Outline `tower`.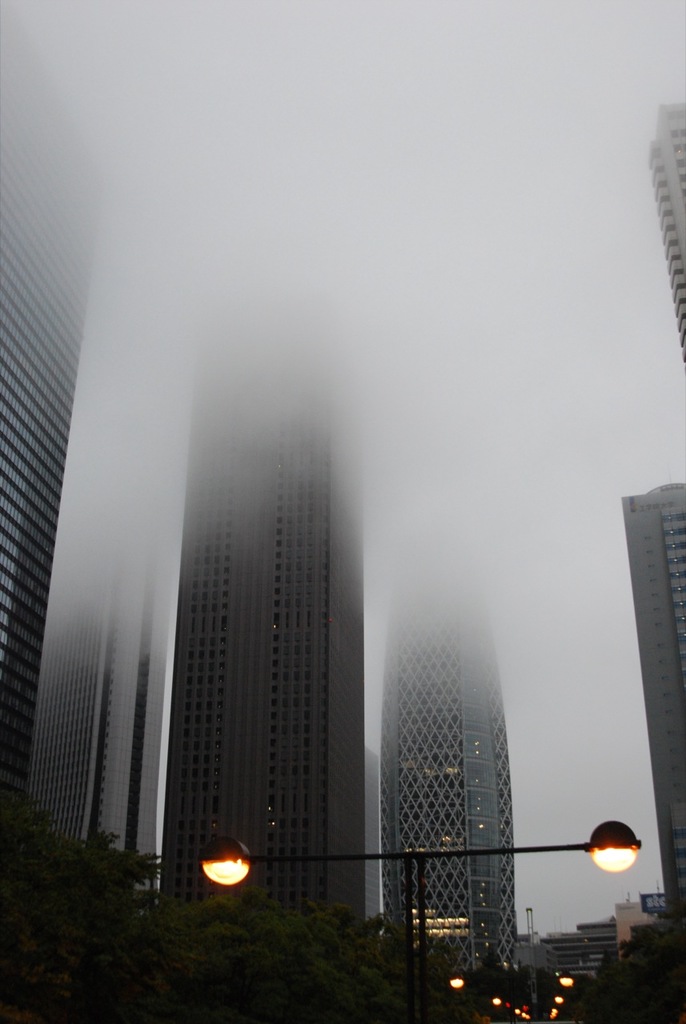
Outline: bbox=[654, 109, 685, 364].
